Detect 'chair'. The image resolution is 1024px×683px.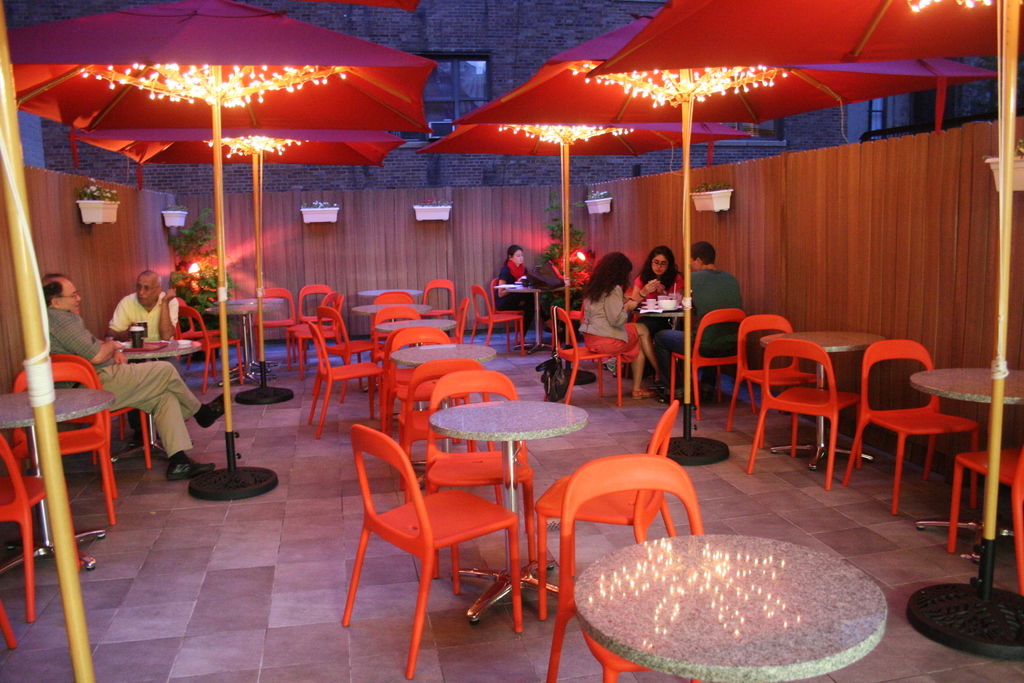
l=840, t=338, r=981, b=518.
